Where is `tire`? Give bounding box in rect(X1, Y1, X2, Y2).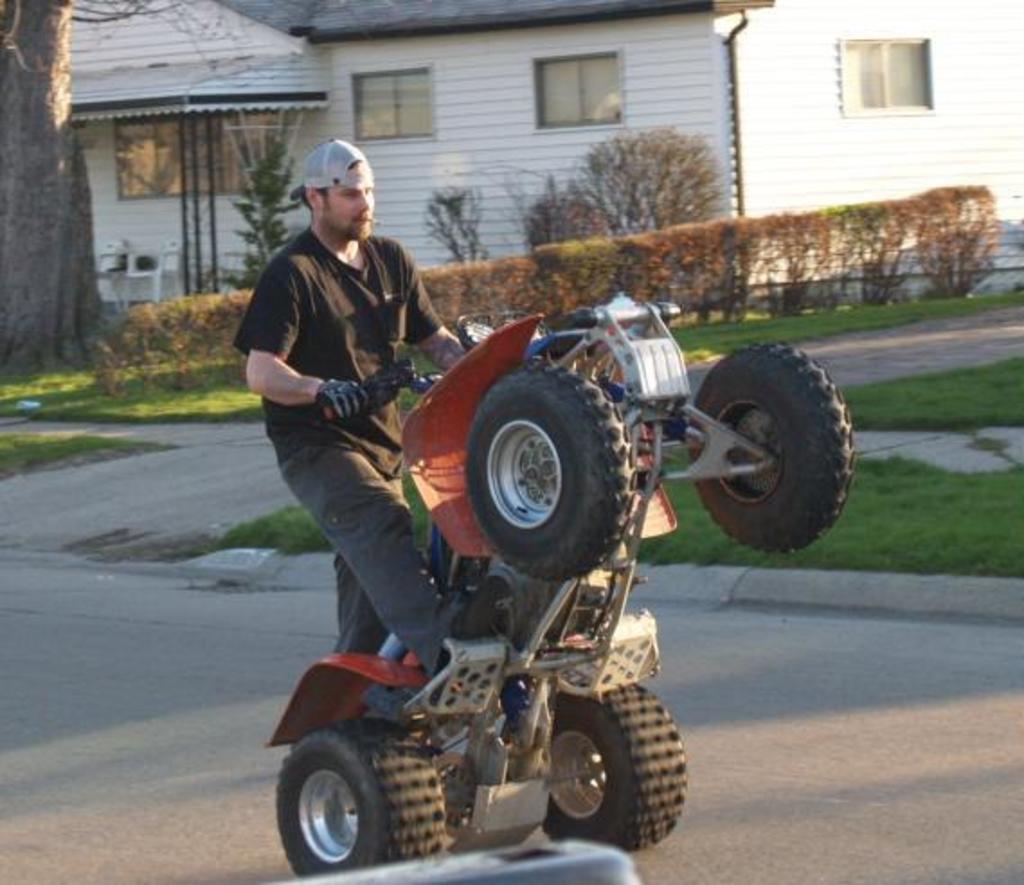
rect(274, 714, 455, 883).
